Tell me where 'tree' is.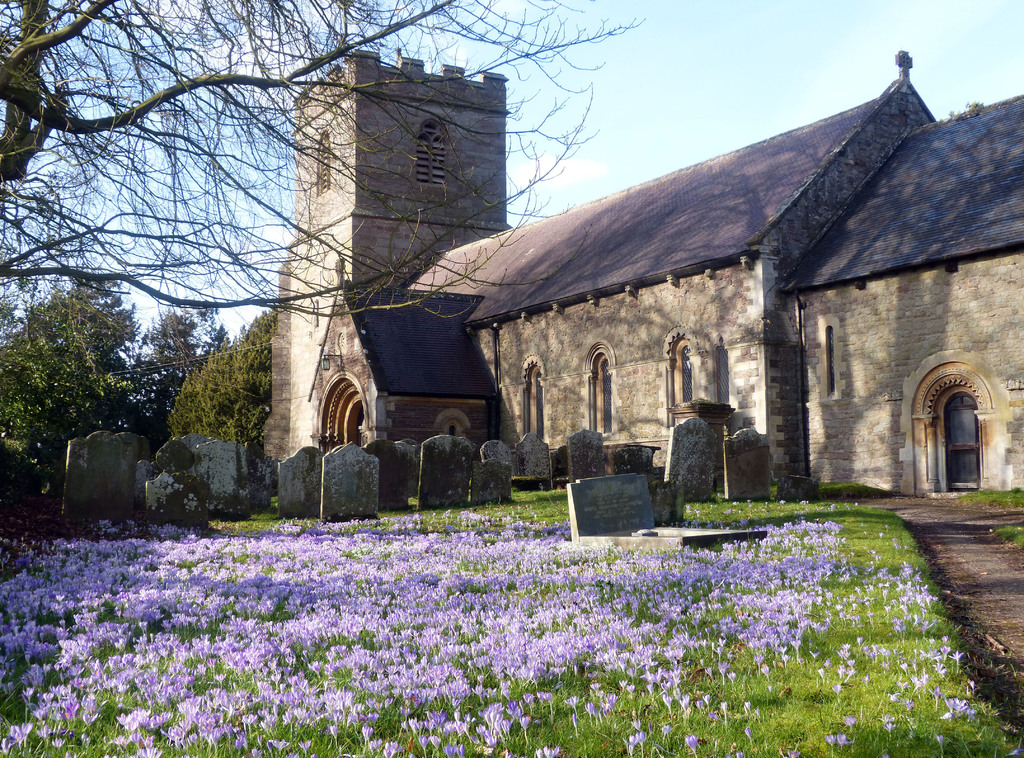
'tree' is at 0/0/652/319.
